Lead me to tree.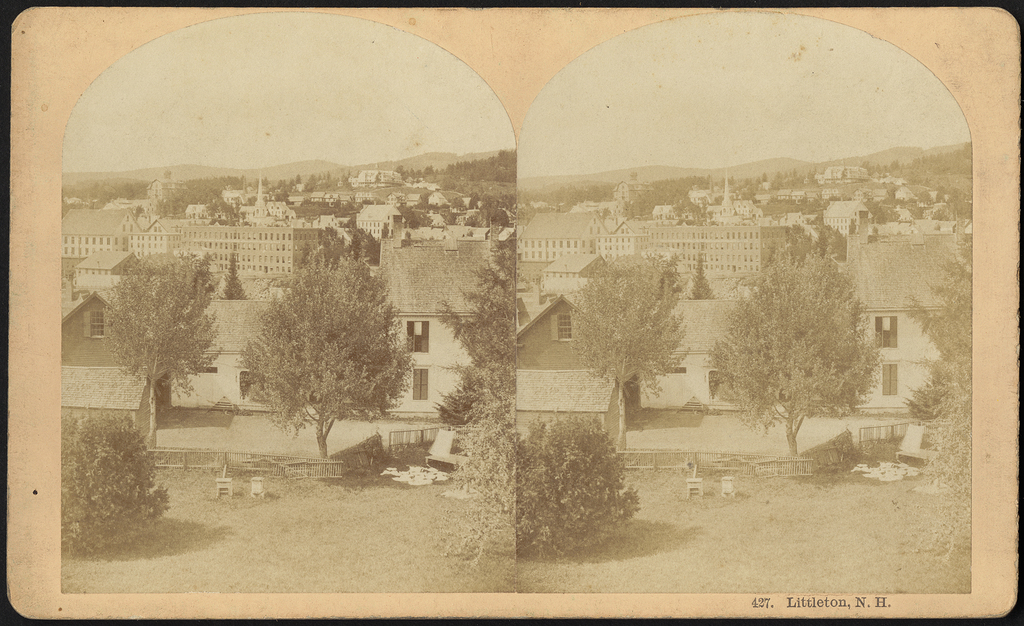
Lead to (108,249,227,452).
